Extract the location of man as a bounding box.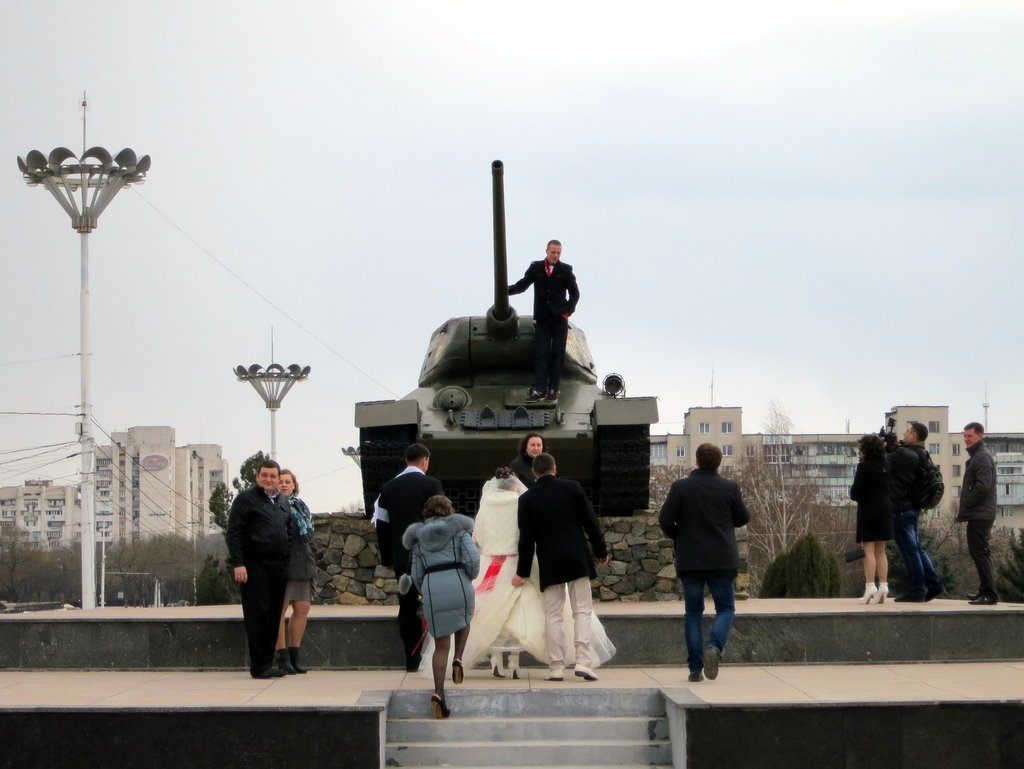
BBox(956, 418, 1001, 611).
